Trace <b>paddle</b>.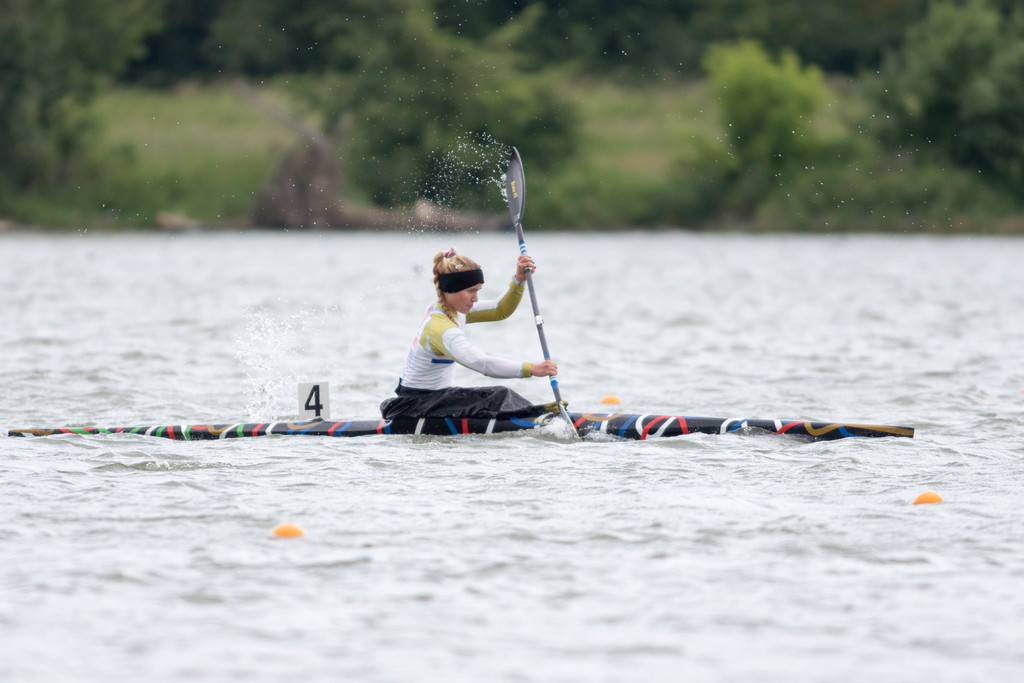
Traced to detection(503, 152, 579, 440).
